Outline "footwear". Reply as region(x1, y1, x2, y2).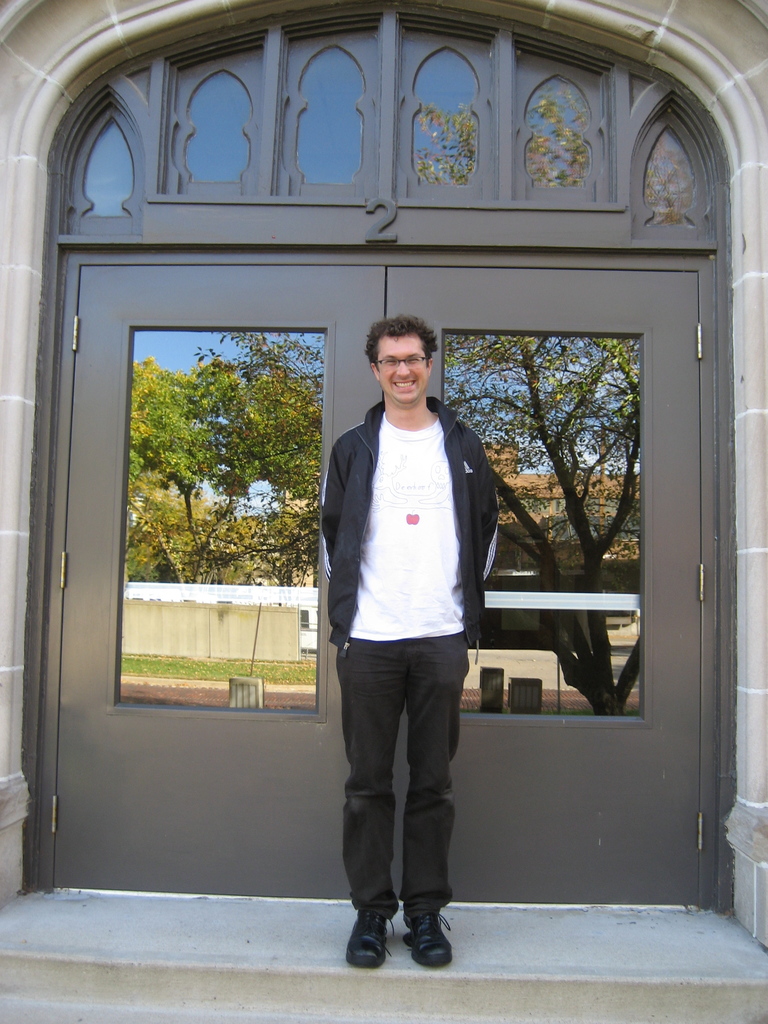
region(405, 897, 452, 973).
